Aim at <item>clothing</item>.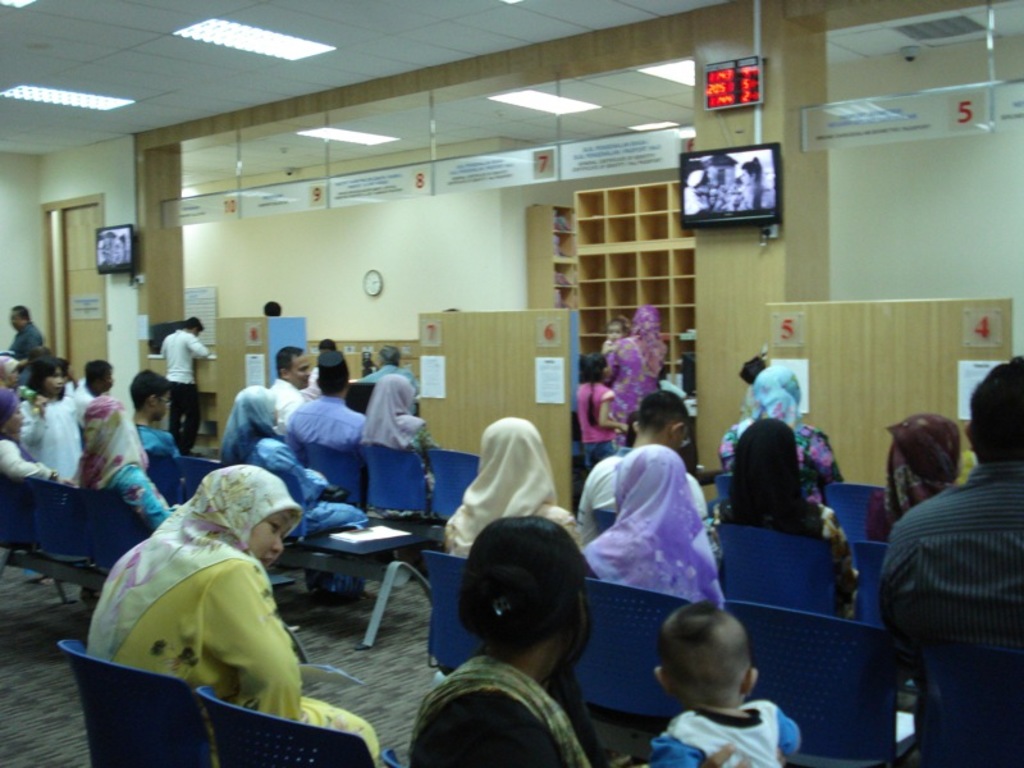
Aimed at 285, 397, 365, 467.
